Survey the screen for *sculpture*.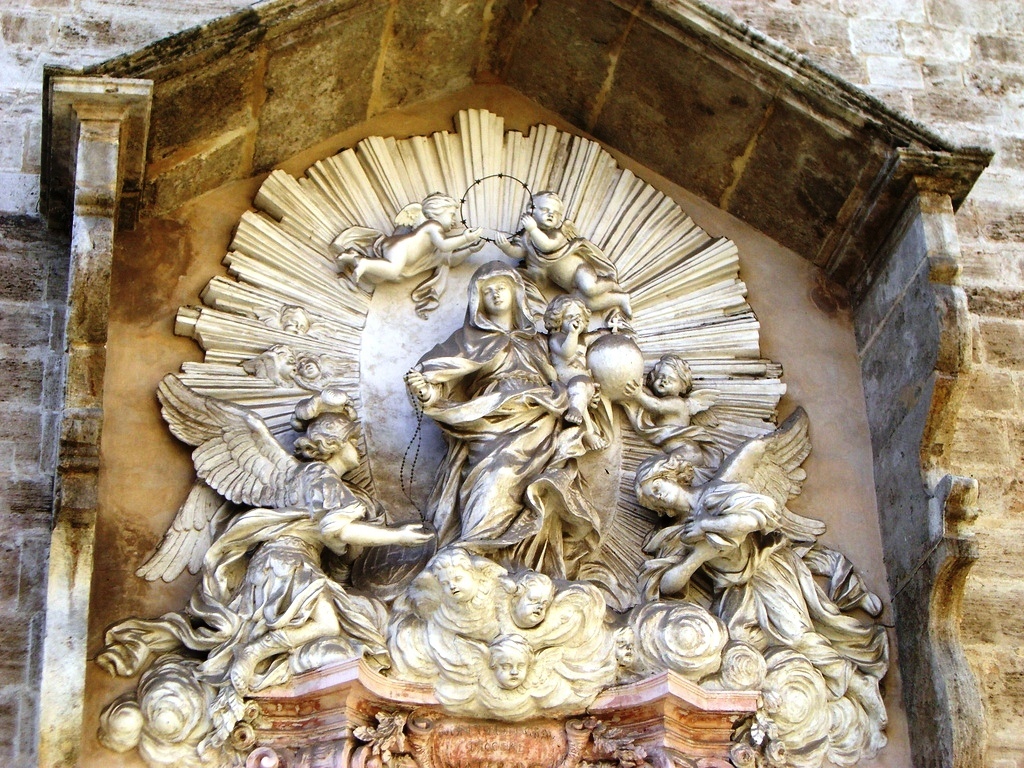
Survey found: select_region(234, 342, 291, 390).
